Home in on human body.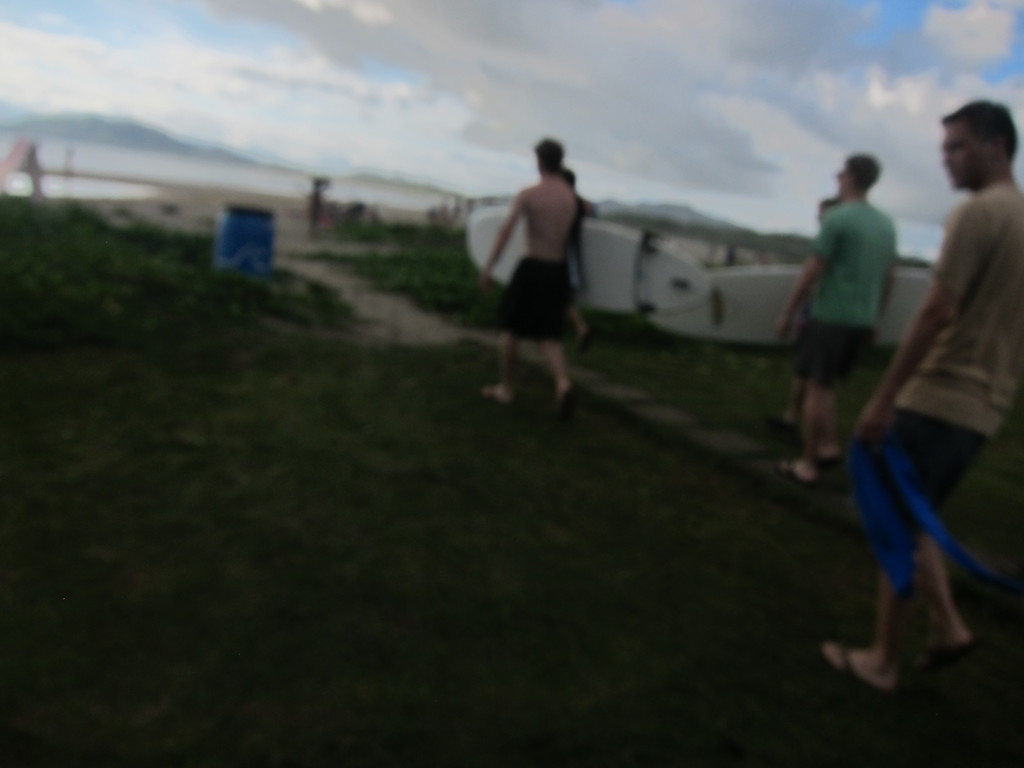
Homed in at [left=566, top=186, right=593, bottom=360].
